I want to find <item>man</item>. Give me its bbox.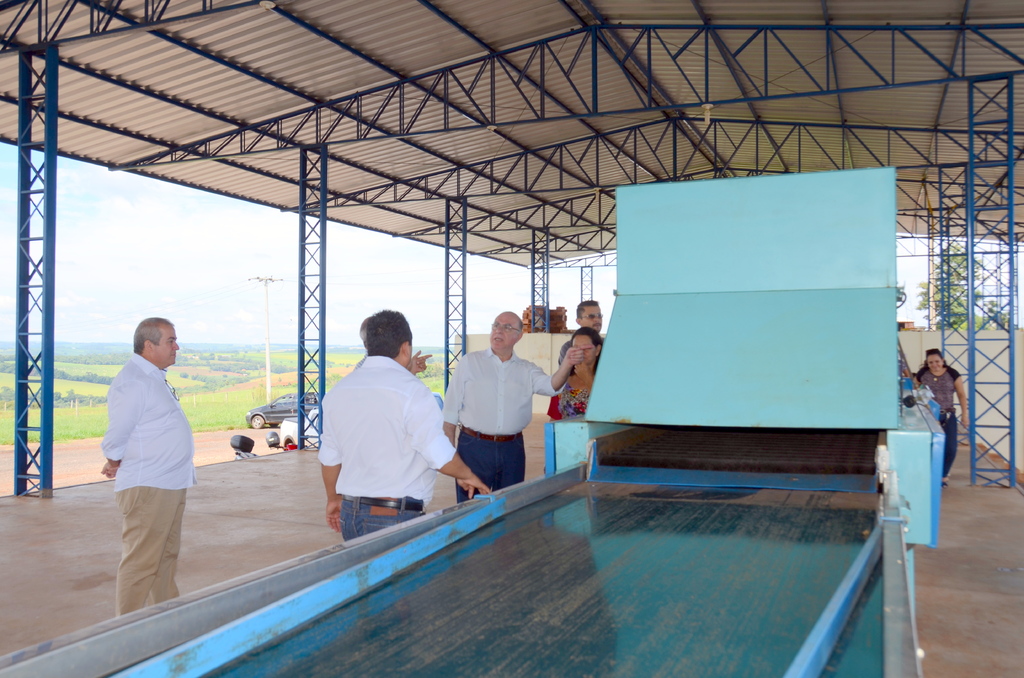
bbox=(90, 301, 204, 612).
